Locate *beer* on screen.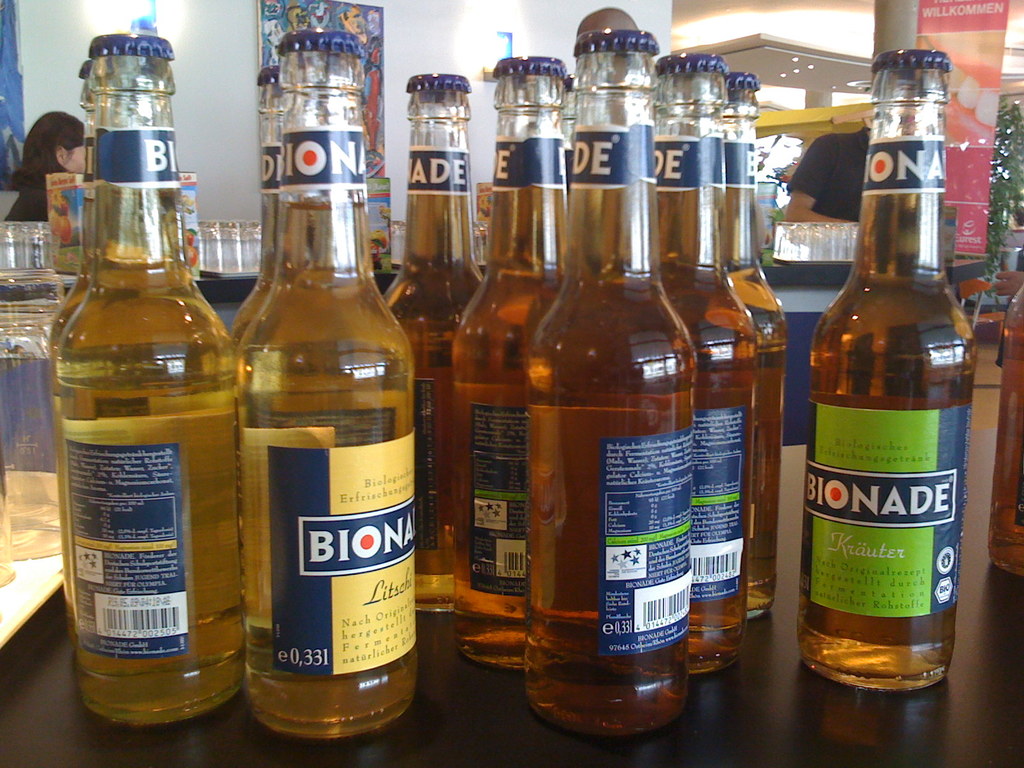
On screen at <bbox>54, 27, 245, 748</bbox>.
